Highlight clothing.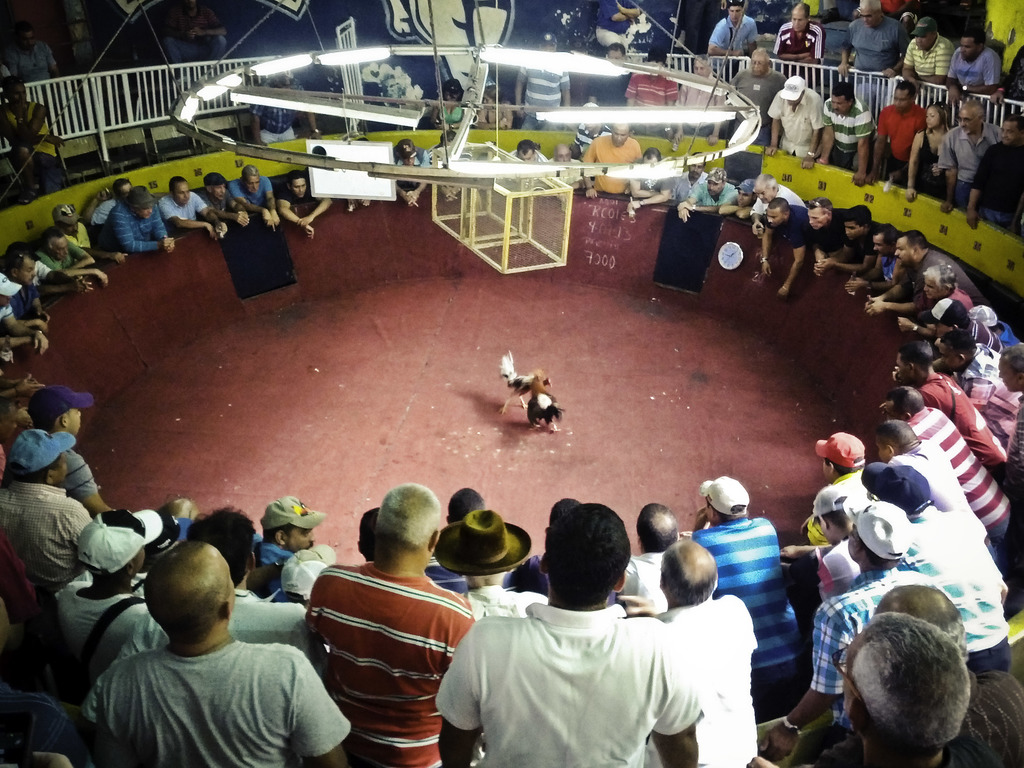
Highlighted region: rect(876, 106, 942, 162).
